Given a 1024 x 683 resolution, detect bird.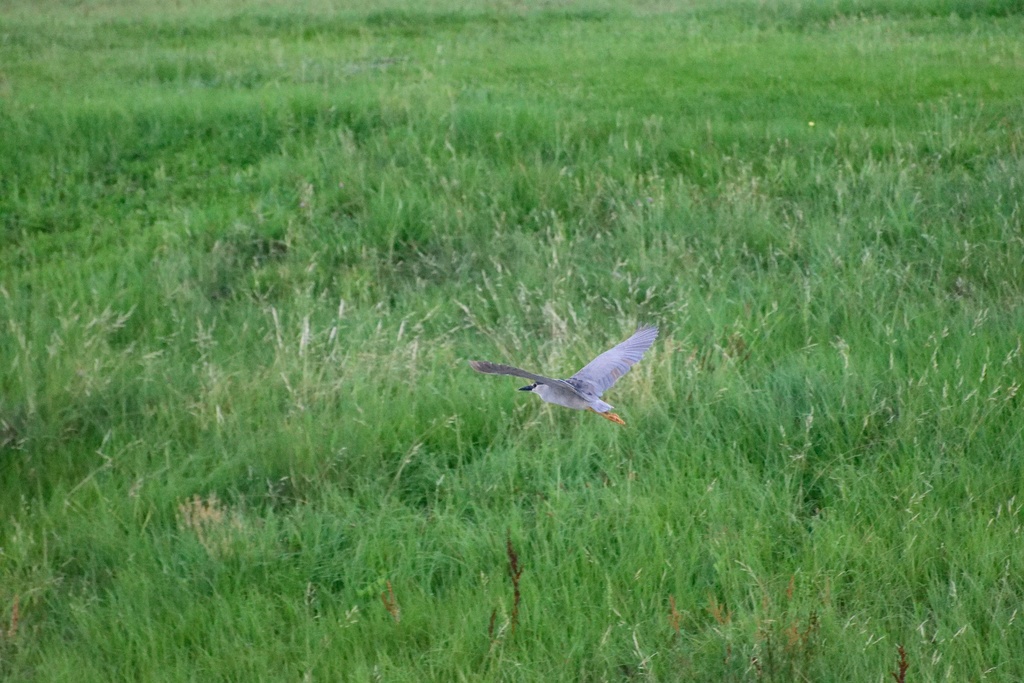
480/331/663/432.
